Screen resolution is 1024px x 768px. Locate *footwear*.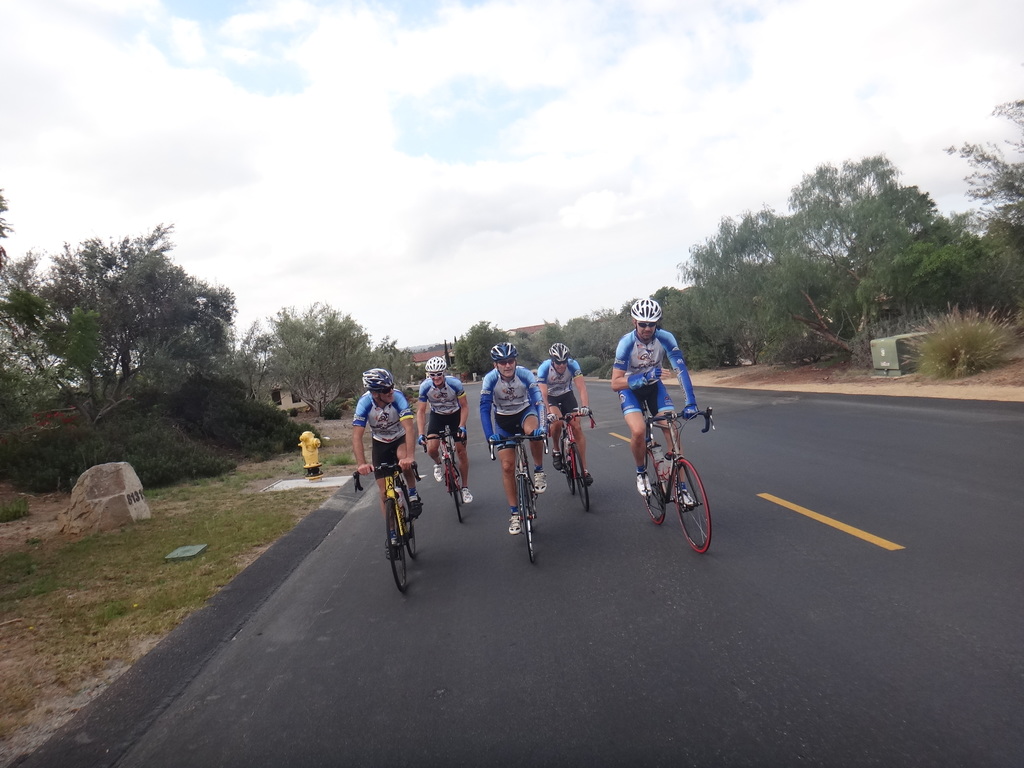
left=534, top=471, right=548, bottom=491.
